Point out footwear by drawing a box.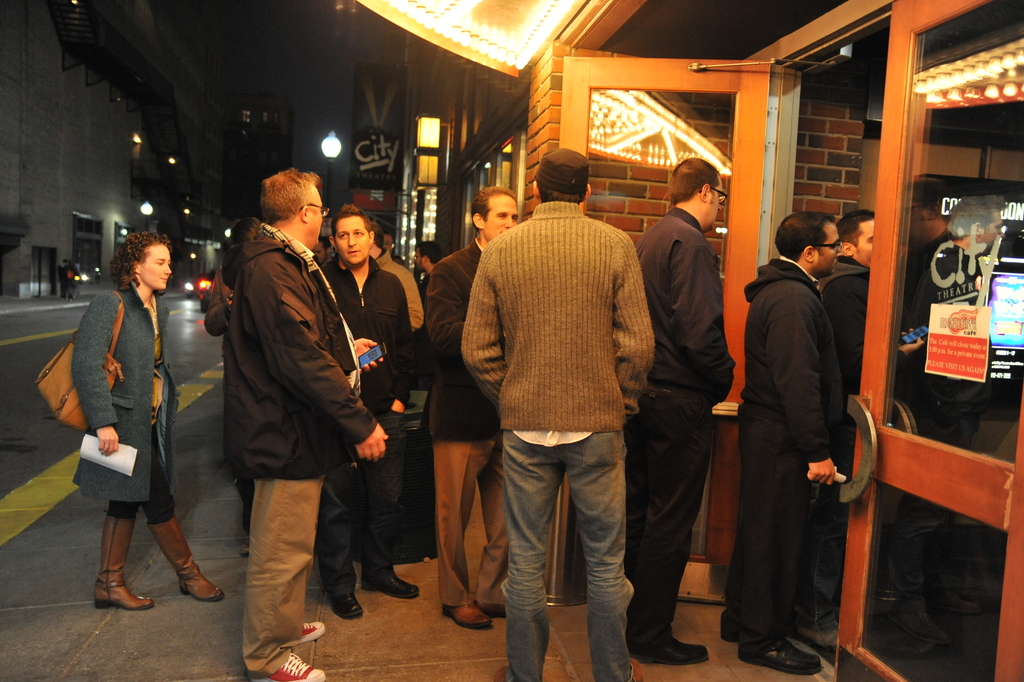
<bbox>444, 597, 497, 632</bbox>.
